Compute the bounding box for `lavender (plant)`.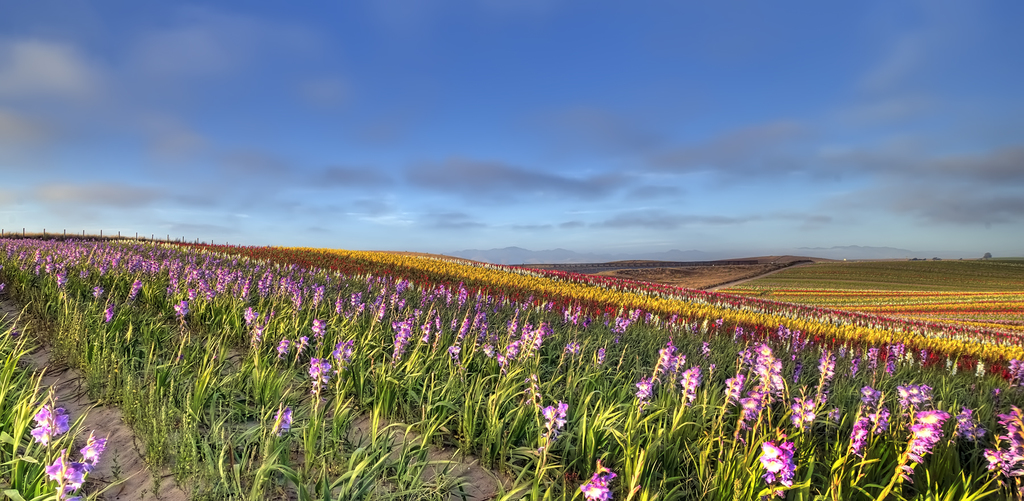
x1=630 y1=375 x2=657 y2=425.
